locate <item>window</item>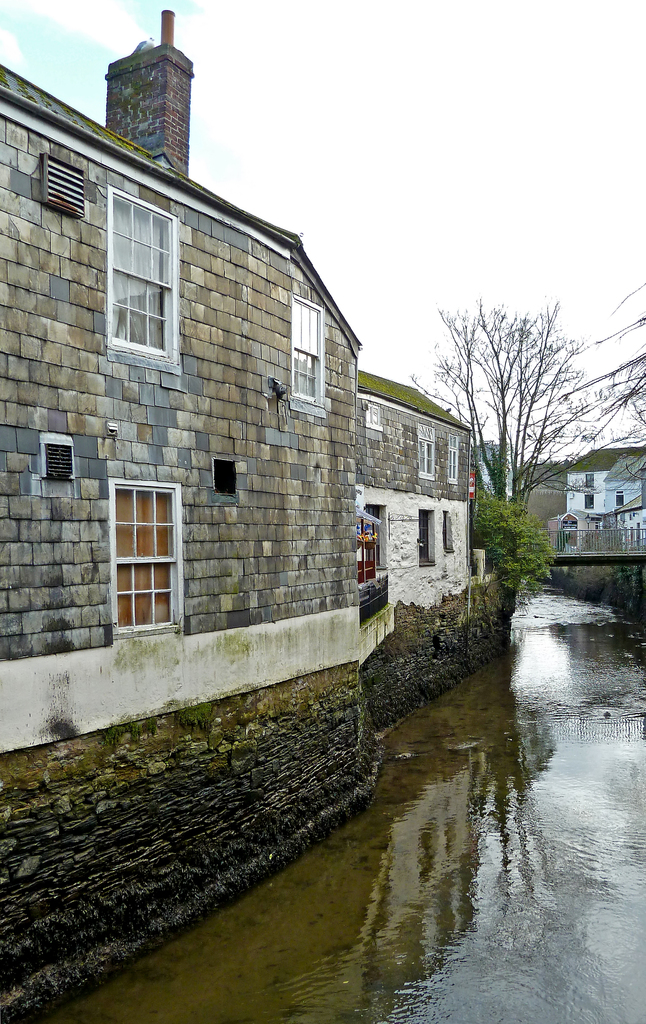
(449, 432, 457, 484)
